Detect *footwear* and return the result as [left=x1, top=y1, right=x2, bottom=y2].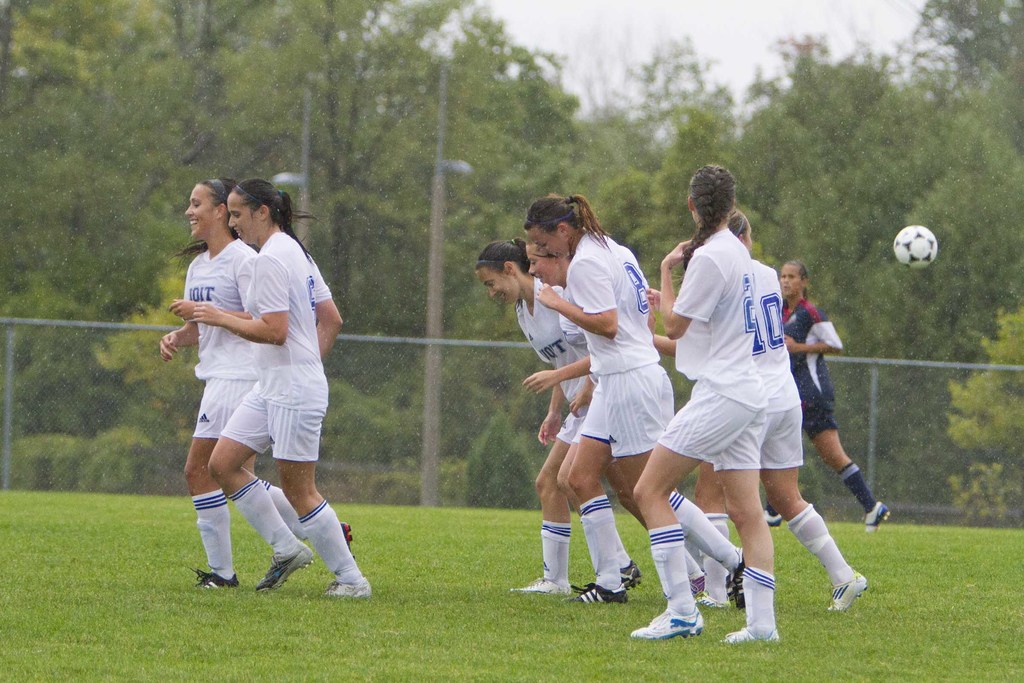
[left=189, top=567, right=240, bottom=589].
